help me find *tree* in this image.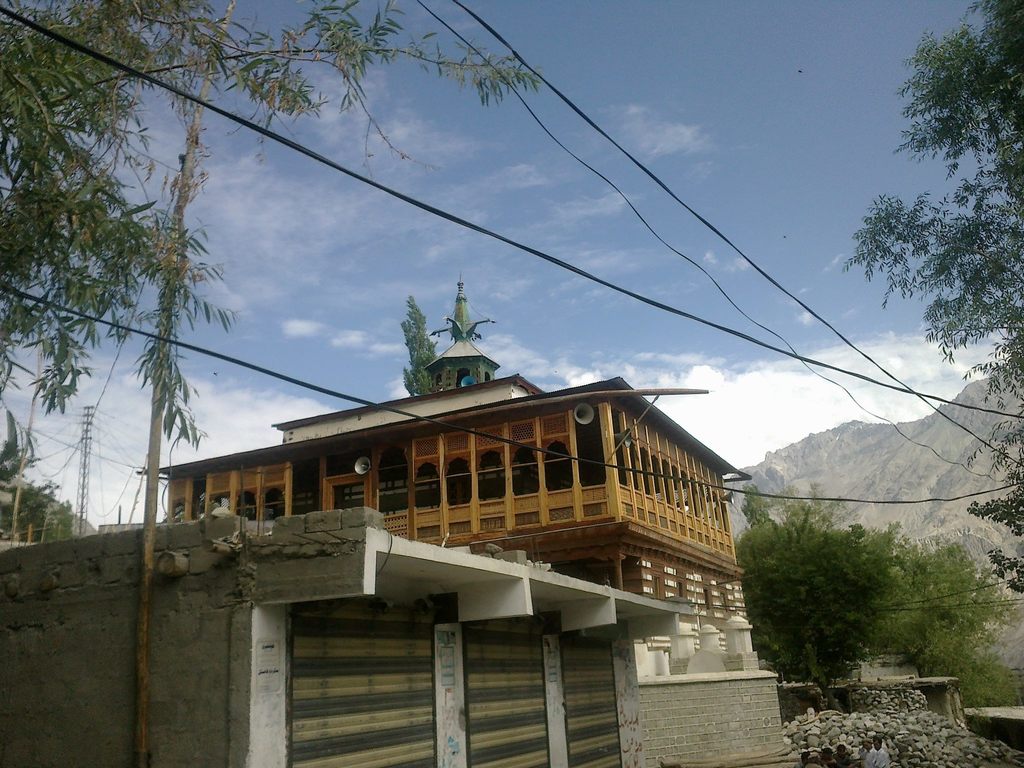
Found it: x1=863 y1=534 x2=1016 y2=681.
